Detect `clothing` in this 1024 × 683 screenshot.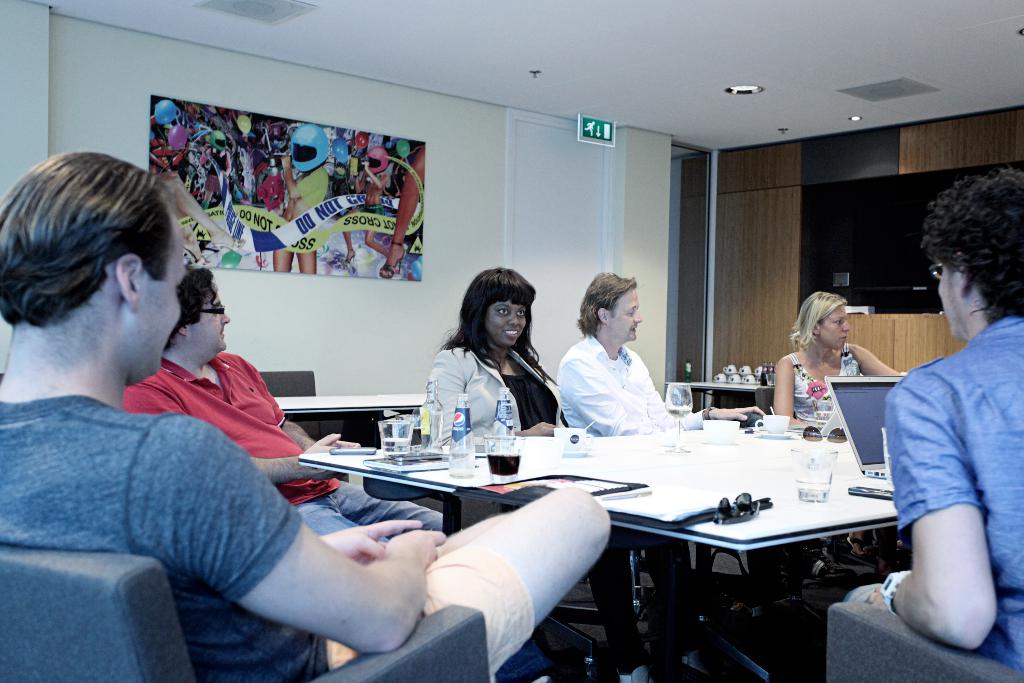
Detection: select_region(796, 338, 871, 424).
